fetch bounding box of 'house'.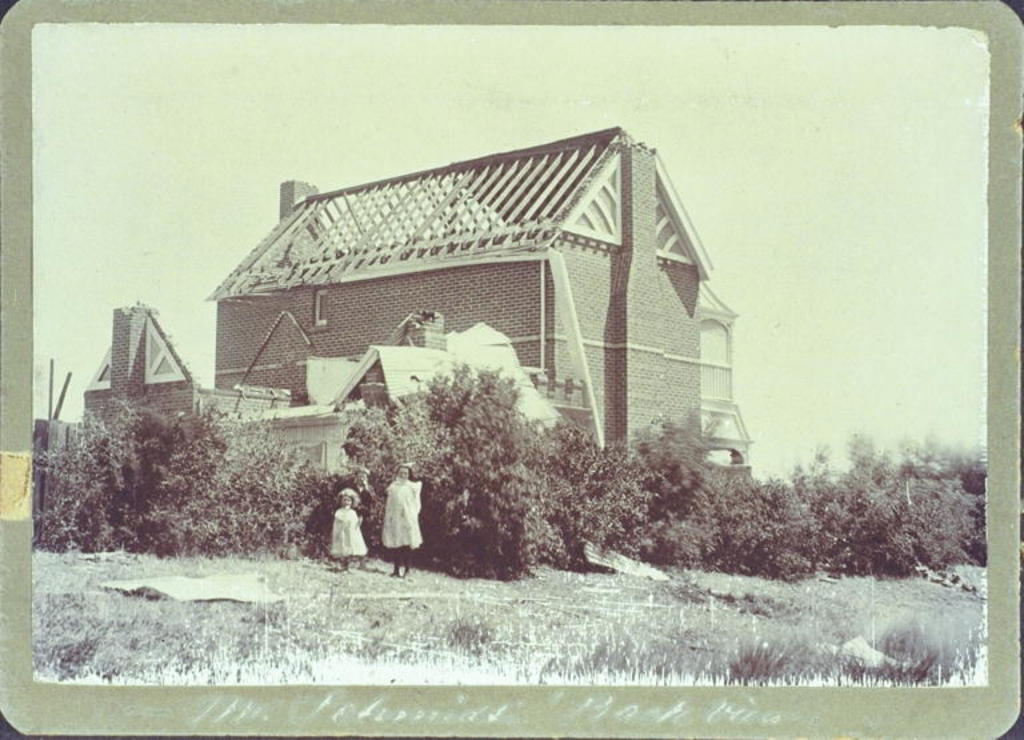
Bbox: bbox=[28, 128, 751, 556].
